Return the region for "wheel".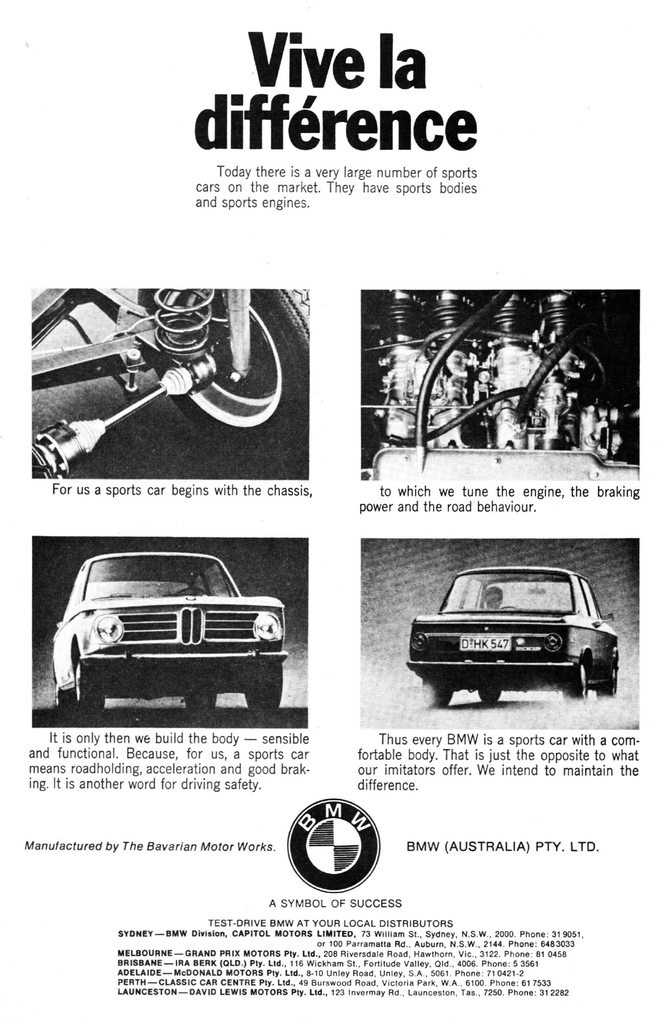
Rect(55, 681, 74, 714).
